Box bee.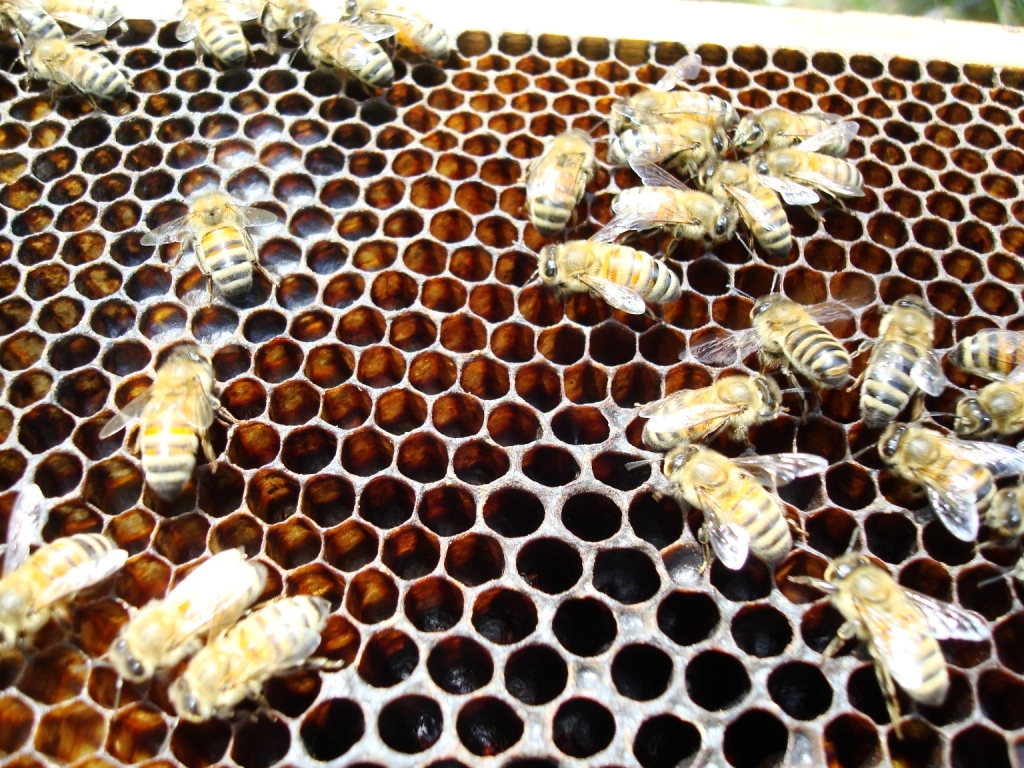
bbox=[306, 17, 391, 76].
